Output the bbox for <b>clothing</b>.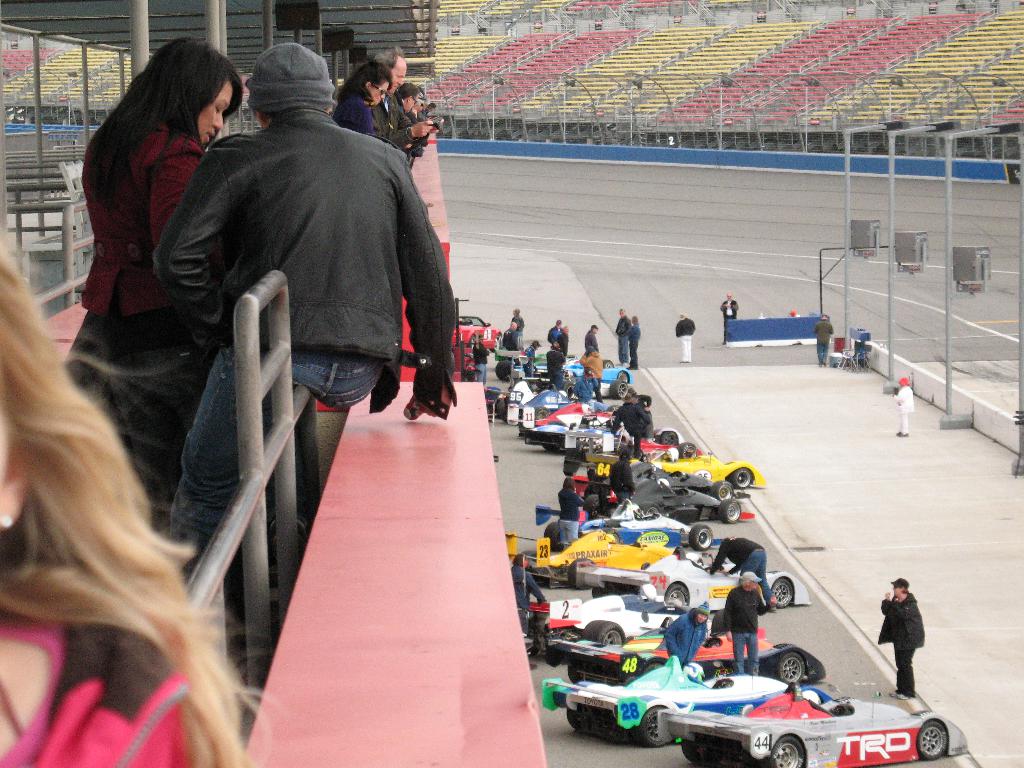
677:320:691:362.
